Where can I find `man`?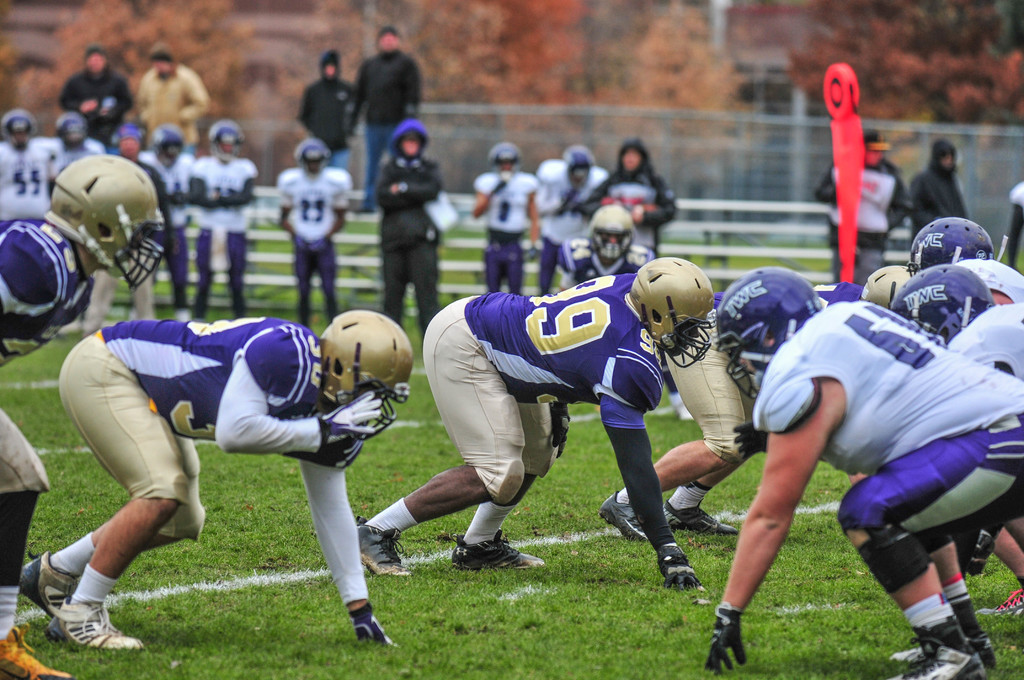
You can find it at [x1=563, y1=206, x2=667, y2=282].
